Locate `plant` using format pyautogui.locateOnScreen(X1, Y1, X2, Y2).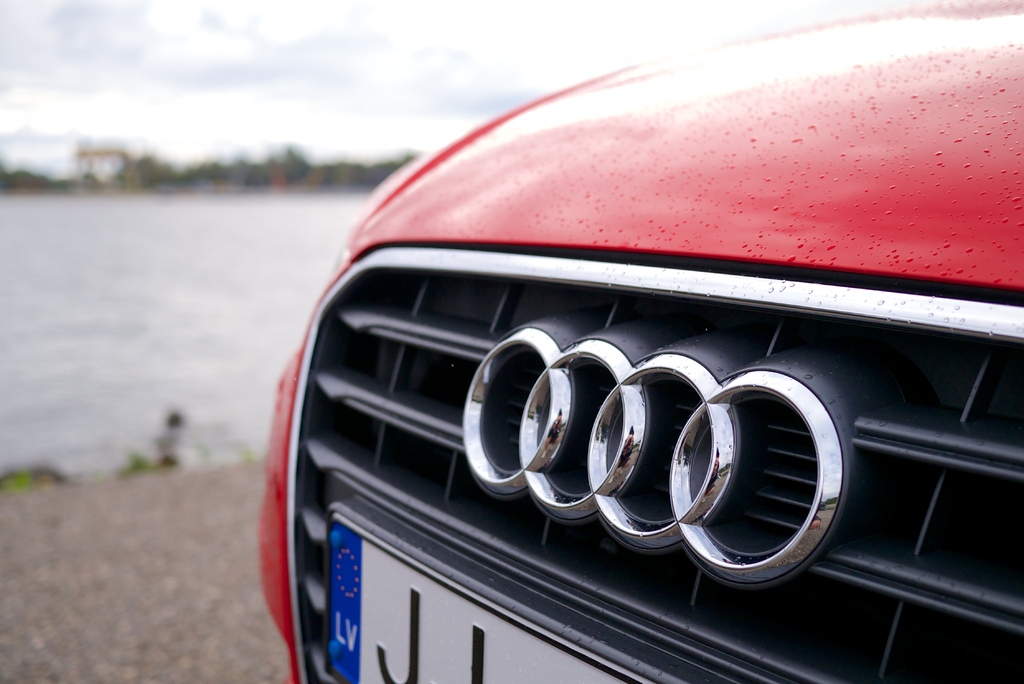
pyautogui.locateOnScreen(0, 471, 32, 494).
